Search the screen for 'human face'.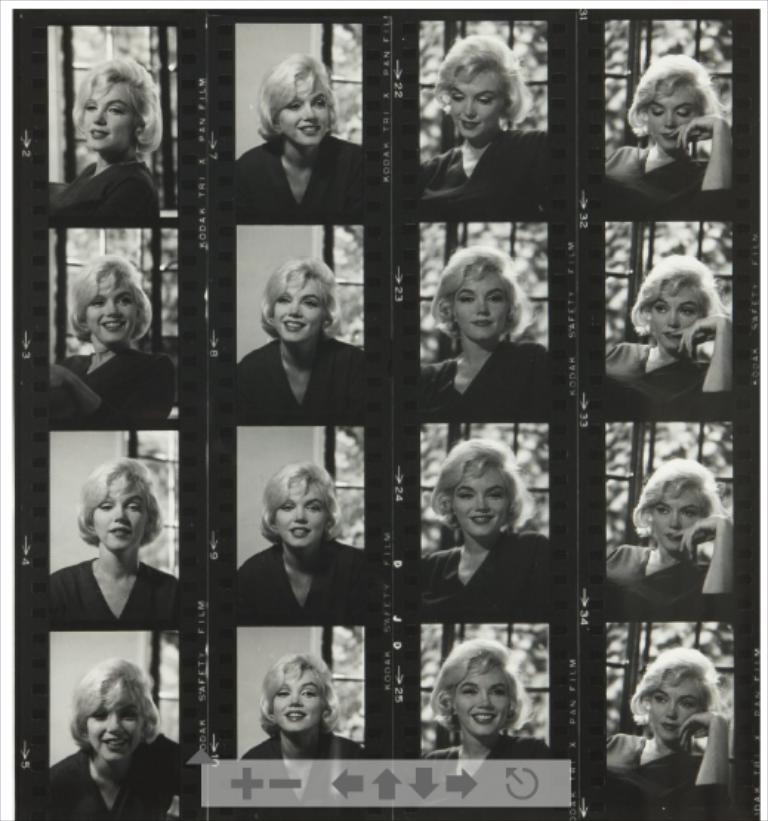
Found at region(81, 278, 139, 343).
